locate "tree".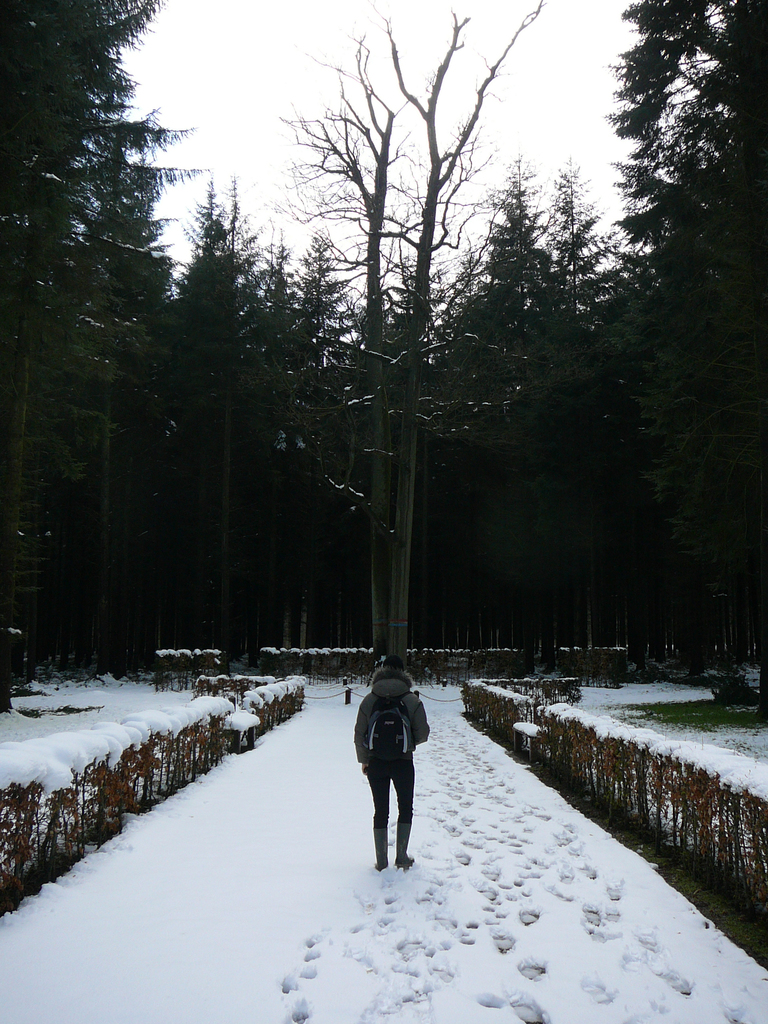
Bounding box: left=610, top=0, right=767, bottom=693.
